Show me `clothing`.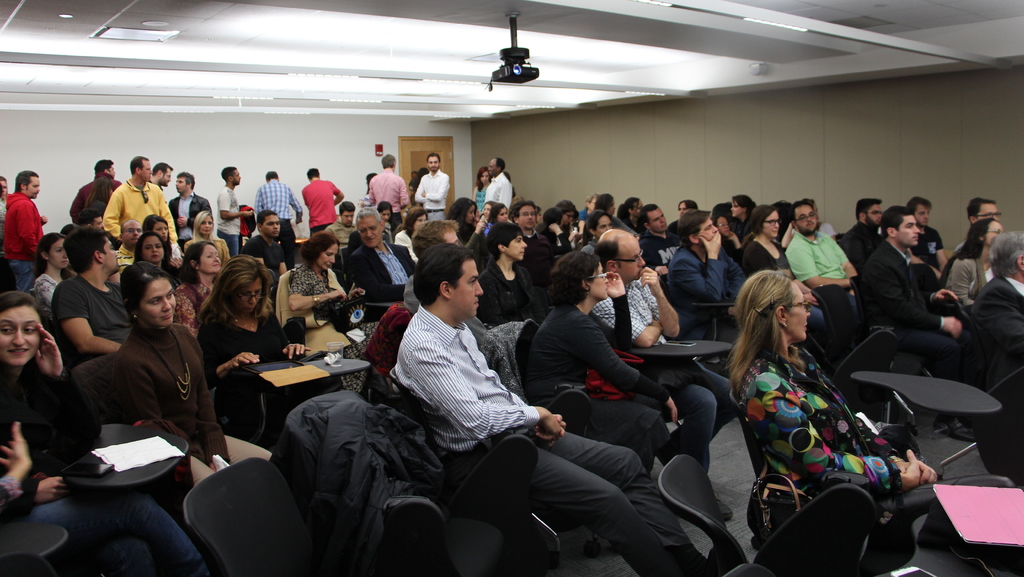
`clothing` is here: bbox=(954, 273, 1023, 487).
